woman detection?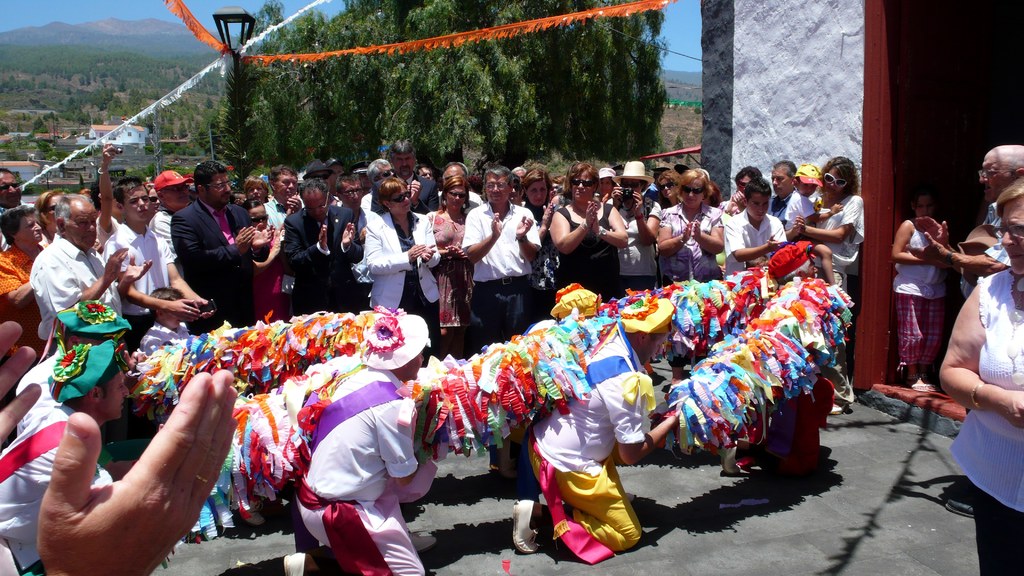
pyautogui.locateOnScreen(422, 175, 475, 359)
